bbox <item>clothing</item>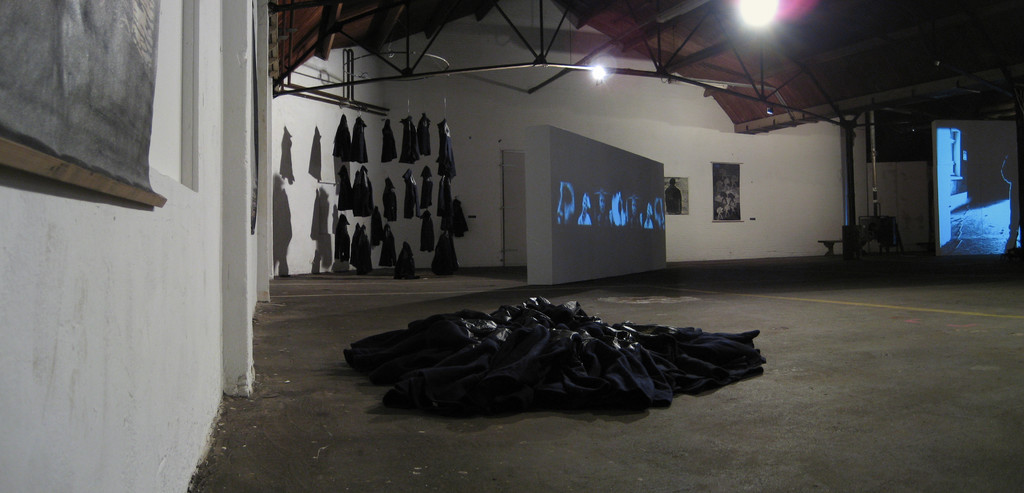
(435,178,449,219)
